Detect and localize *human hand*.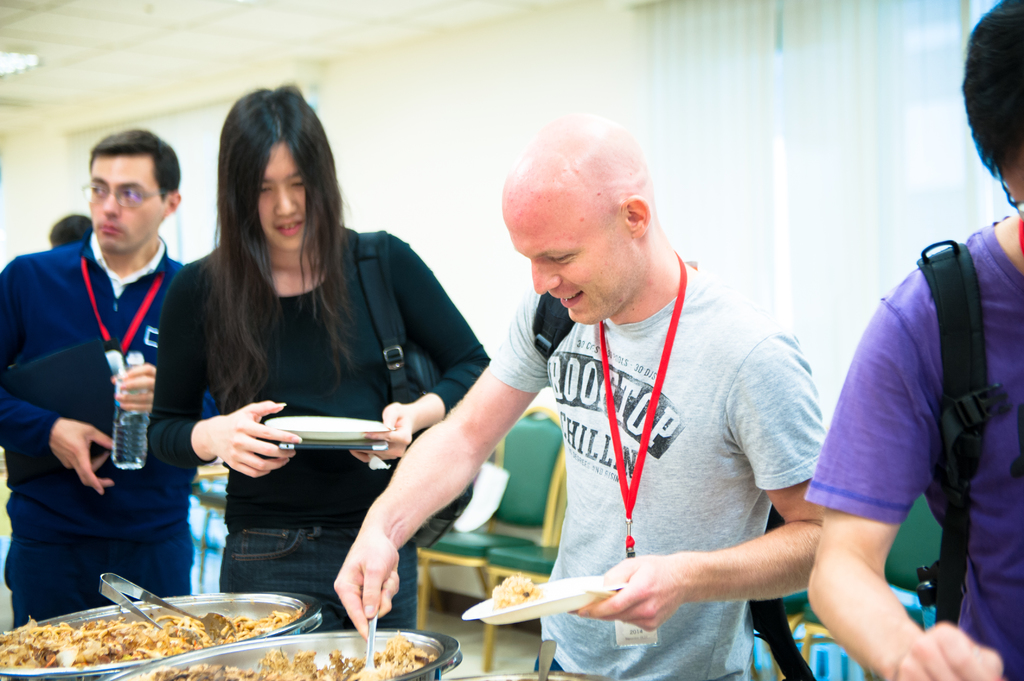
Localized at <region>333, 524, 403, 643</region>.
